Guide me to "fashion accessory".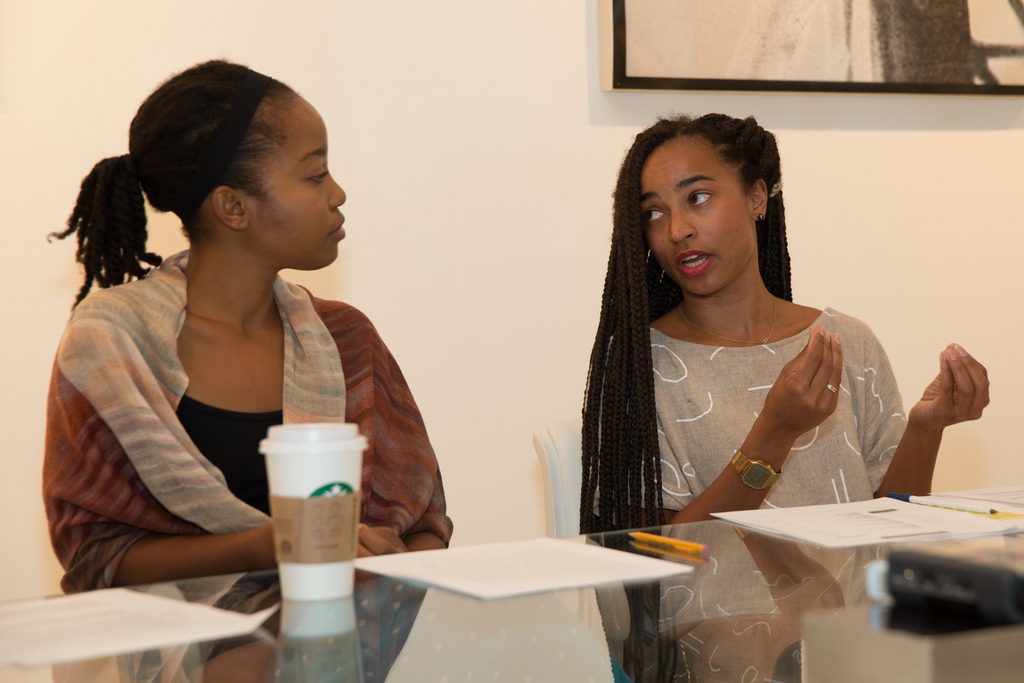
Guidance: bbox(826, 381, 837, 393).
